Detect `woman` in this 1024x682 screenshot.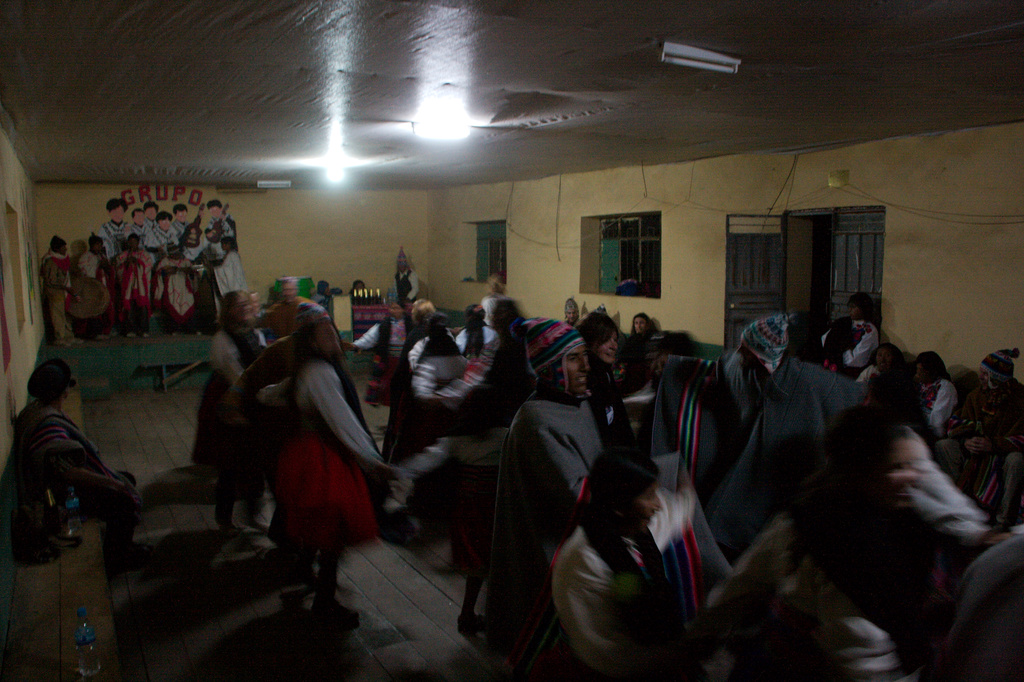
Detection: [x1=554, y1=448, x2=694, y2=681].
